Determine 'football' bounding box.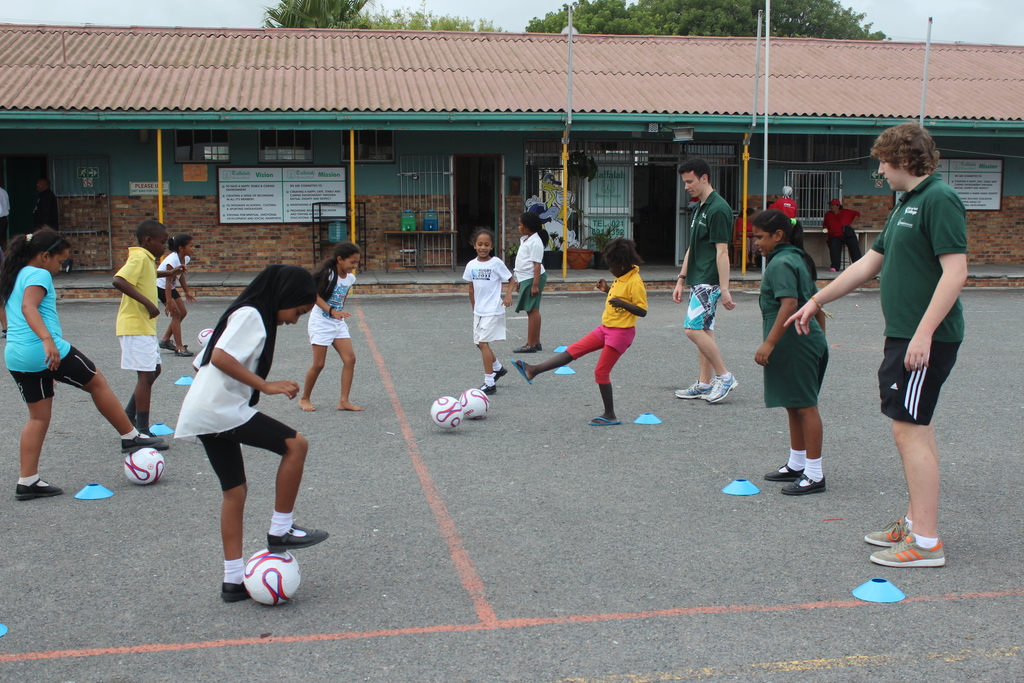
Determined: (118,445,166,487).
